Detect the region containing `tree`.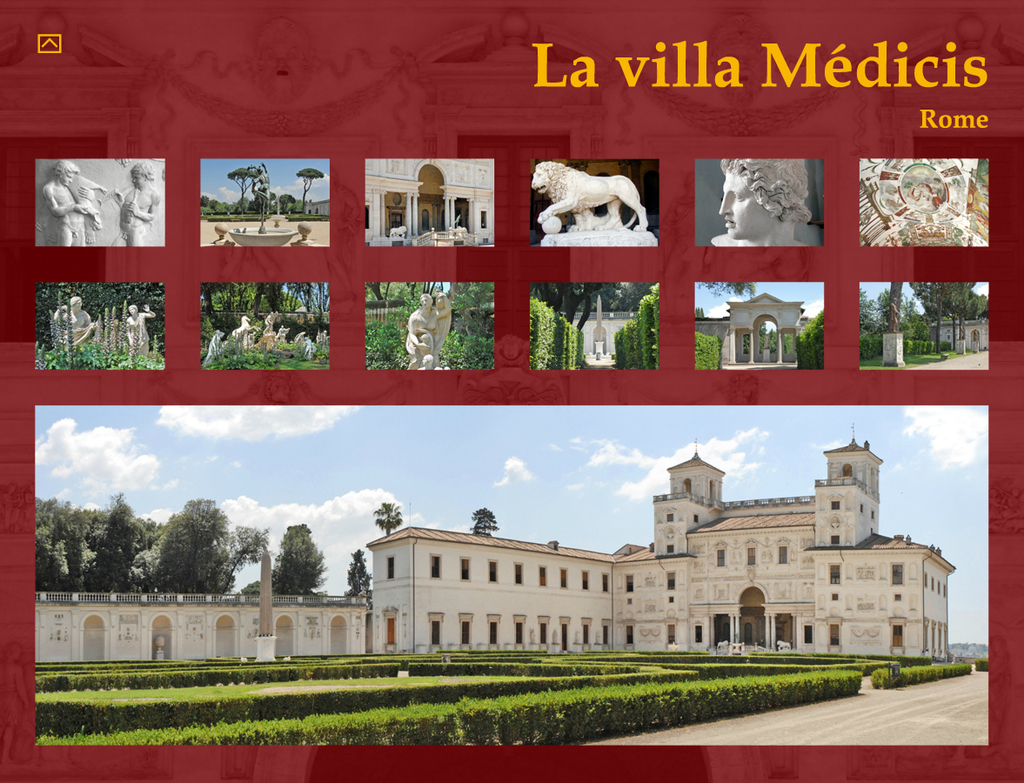
(101, 503, 149, 592).
